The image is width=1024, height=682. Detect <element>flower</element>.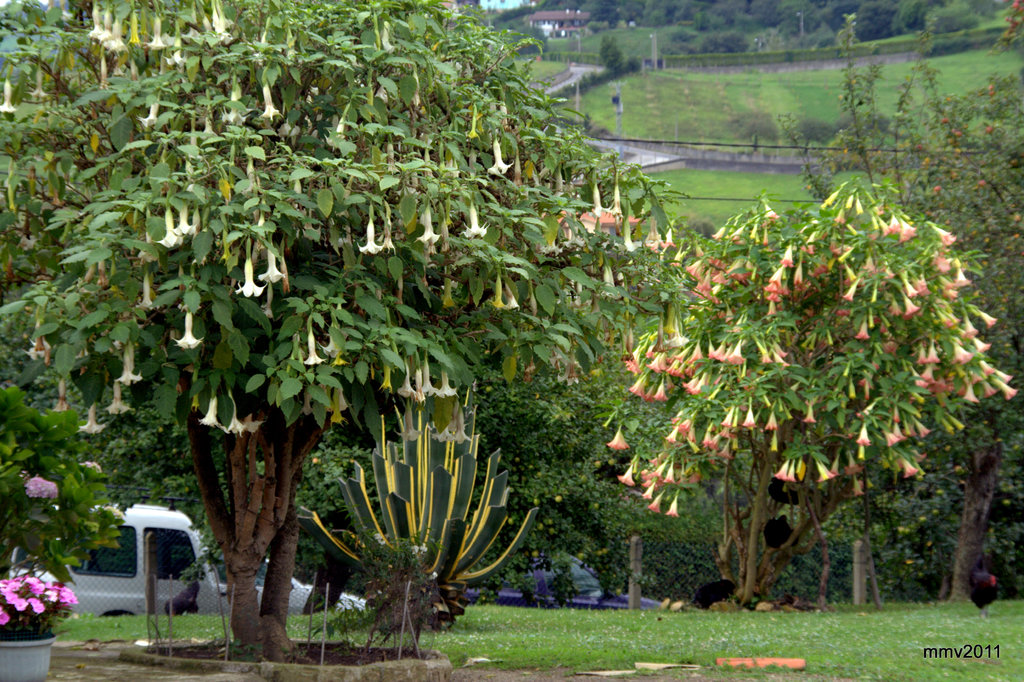
Detection: 378/362/397/392.
